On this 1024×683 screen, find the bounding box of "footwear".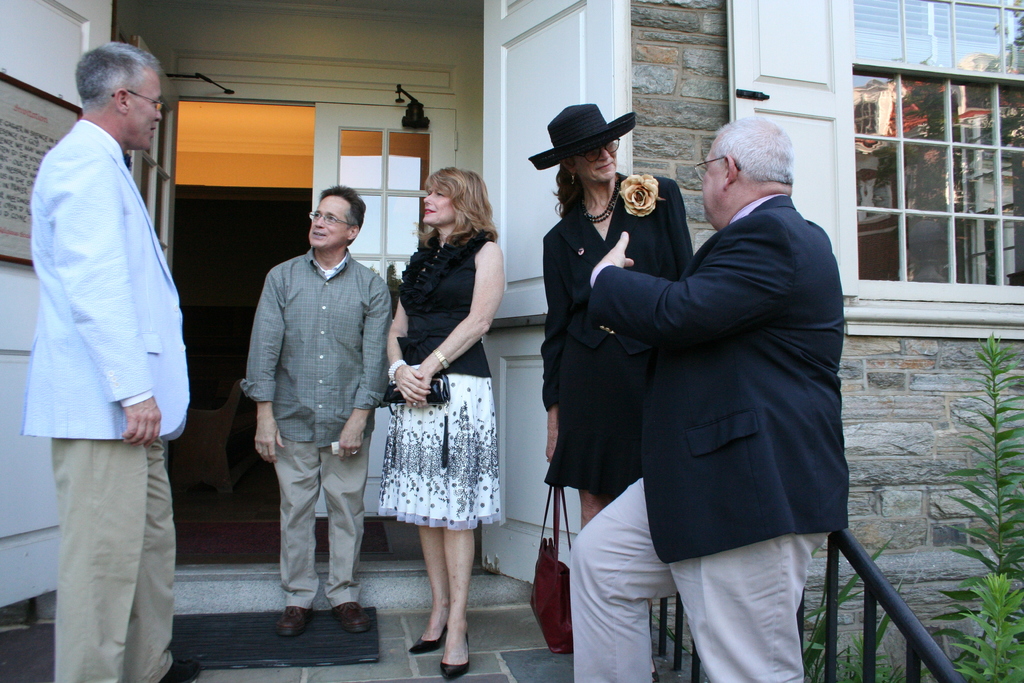
Bounding box: {"left": 332, "top": 598, "right": 371, "bottom": 632}.
